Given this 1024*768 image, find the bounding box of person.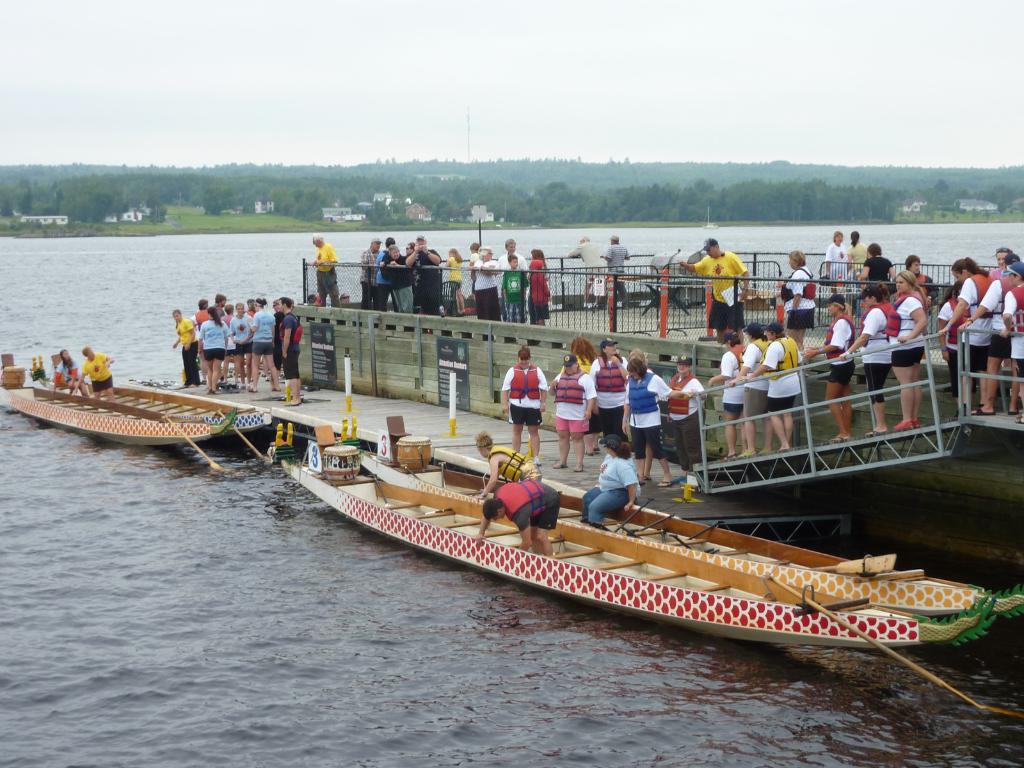
Rect(632, 357, 700, 479).
